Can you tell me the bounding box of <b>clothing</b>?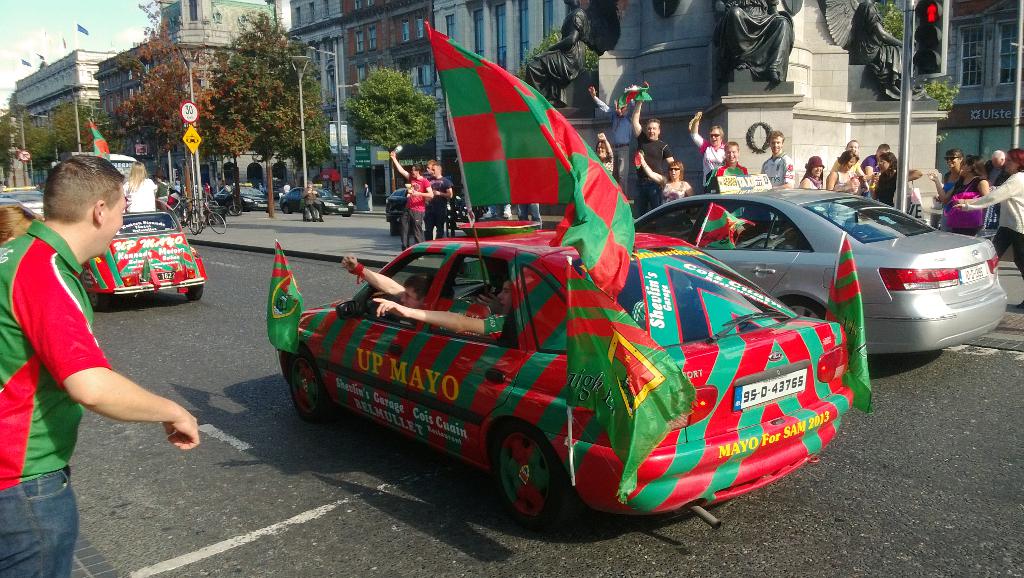
rect(593, 96, 633, 196).
